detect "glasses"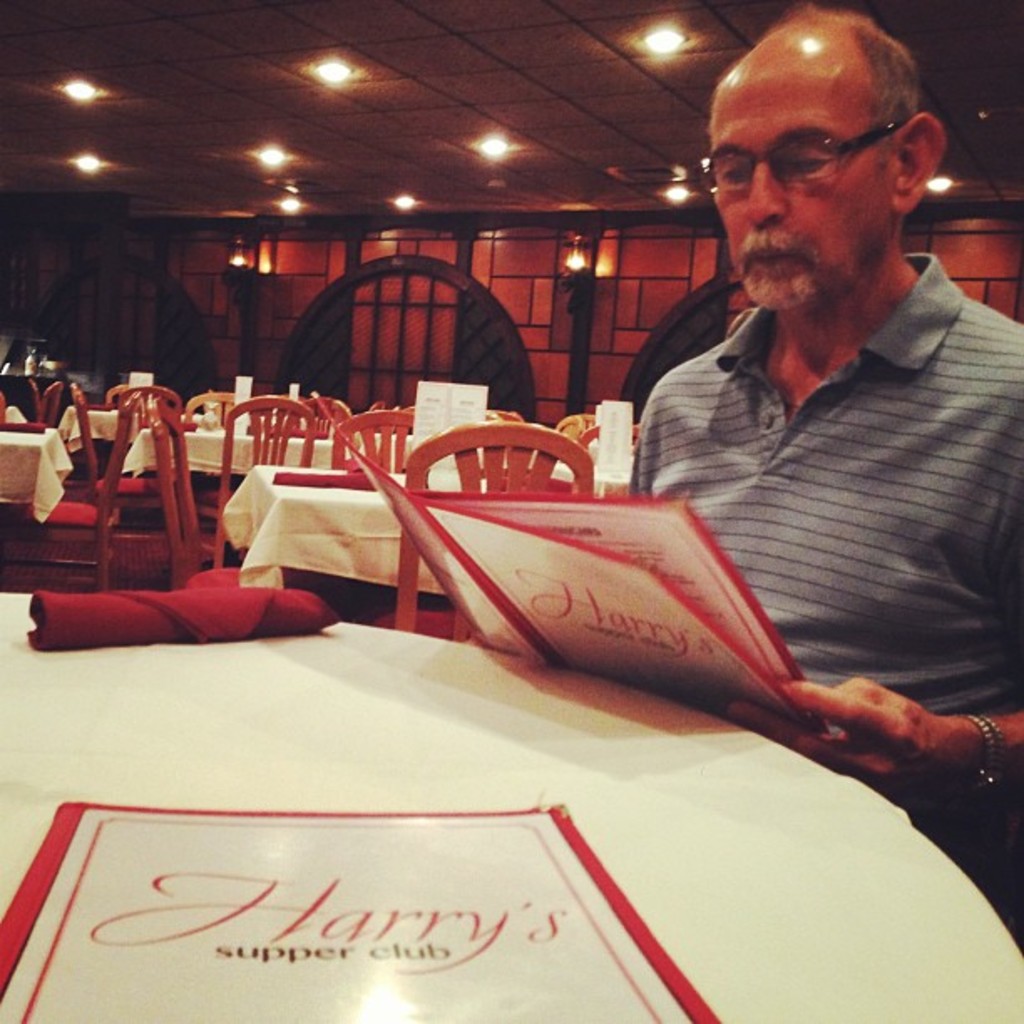
701/109/925/214
